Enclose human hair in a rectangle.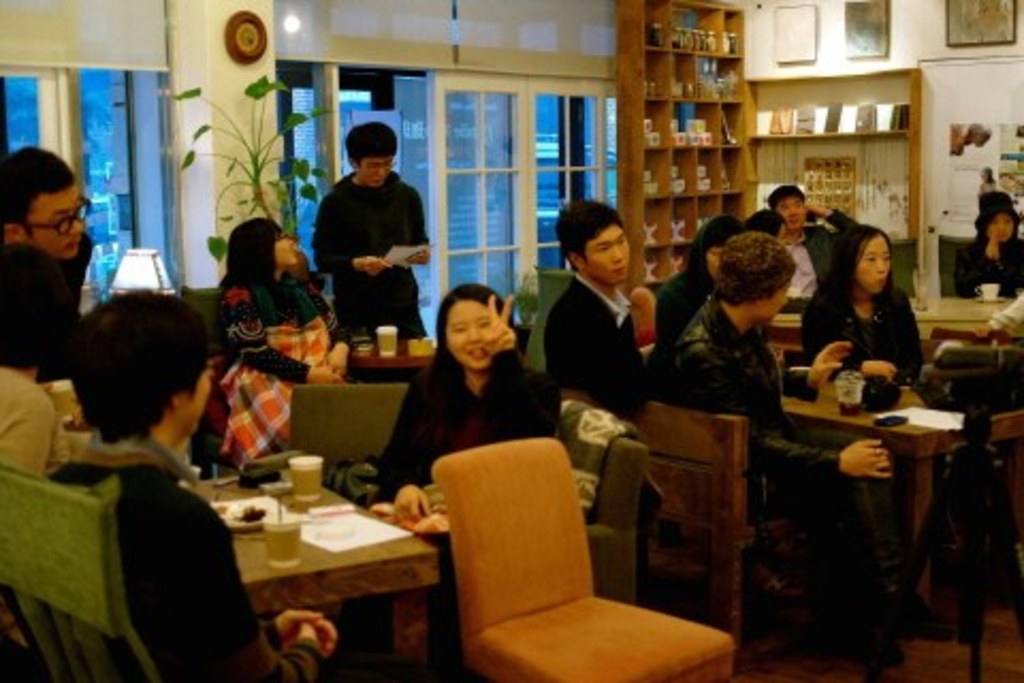
<region>0, 243, 70, 369</region>.
